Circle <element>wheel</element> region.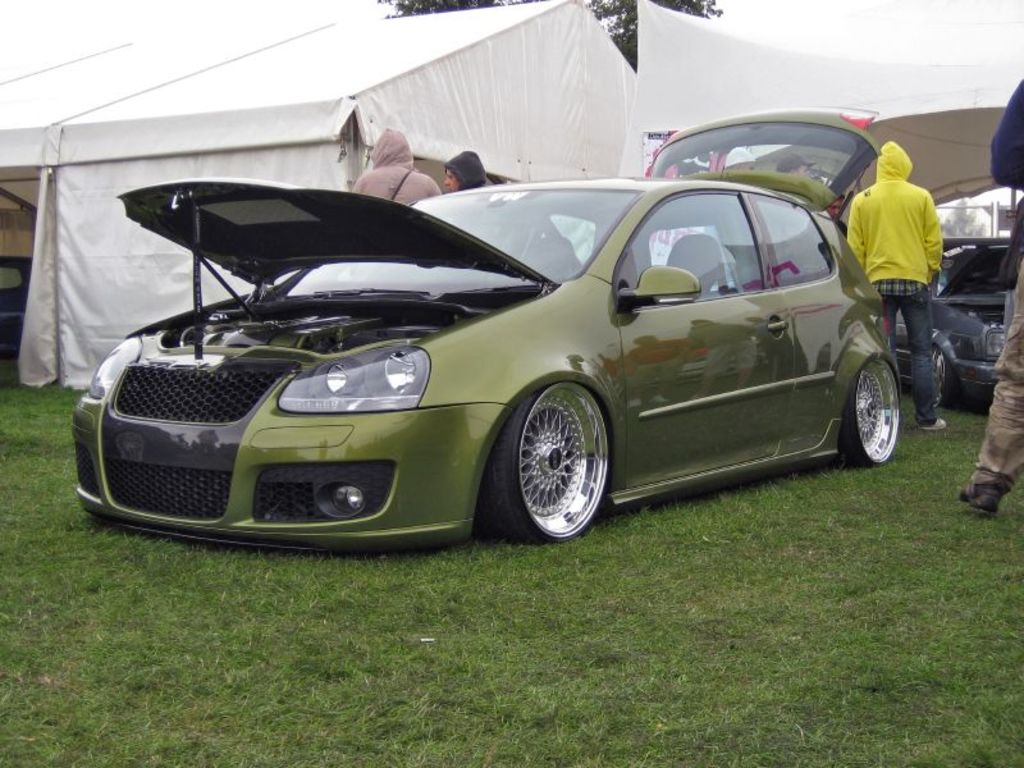
Region: box(841, 360, 900, 468).
